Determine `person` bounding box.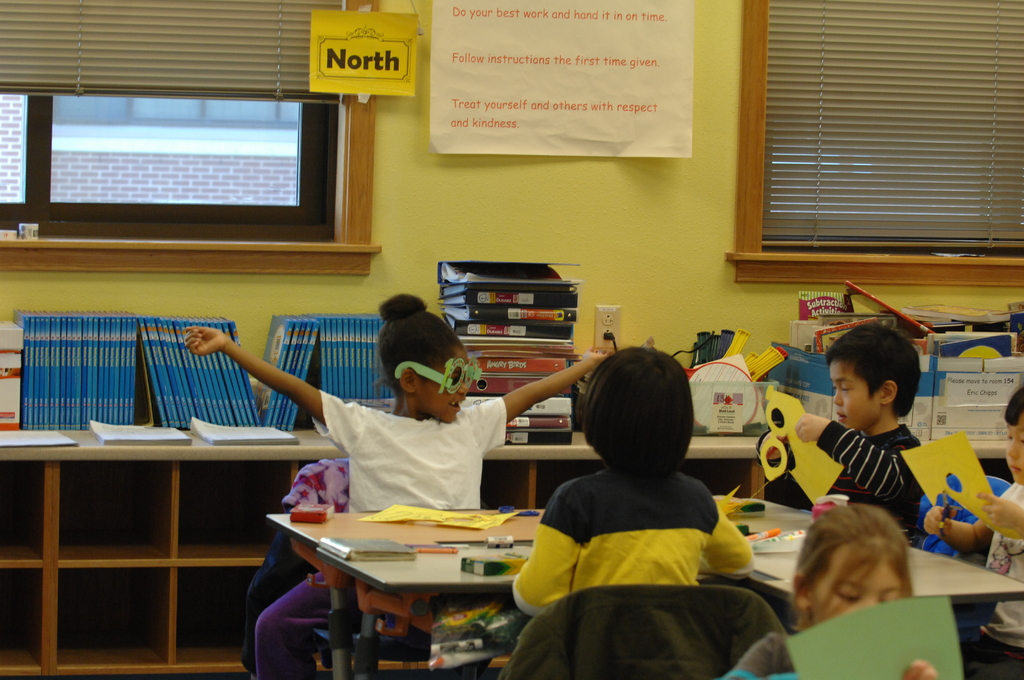
Determined: rect(186, 286, 602, 679).
